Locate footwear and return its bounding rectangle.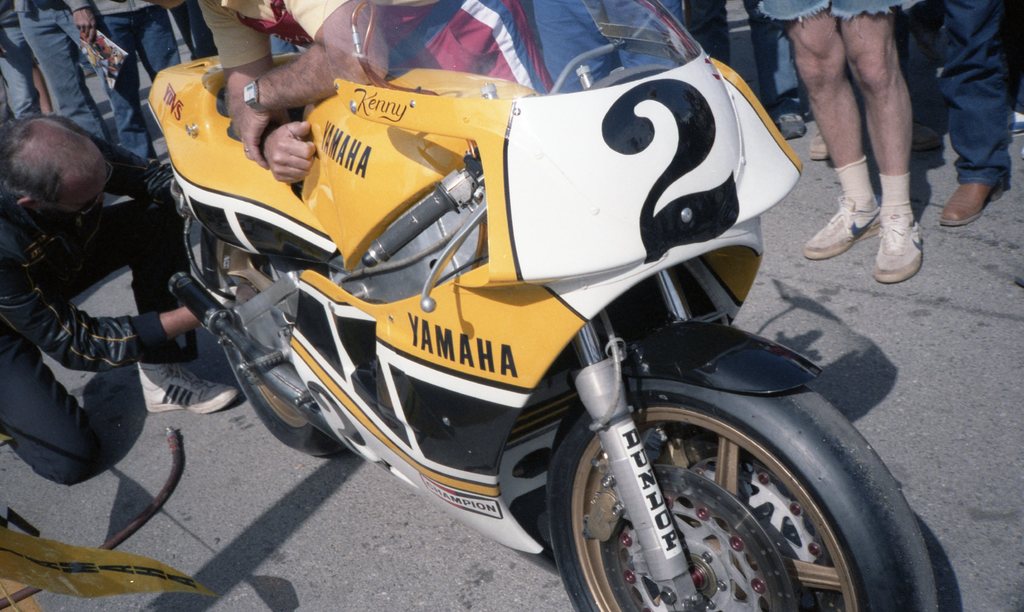
bbox=(911, 124, 941, 155).
